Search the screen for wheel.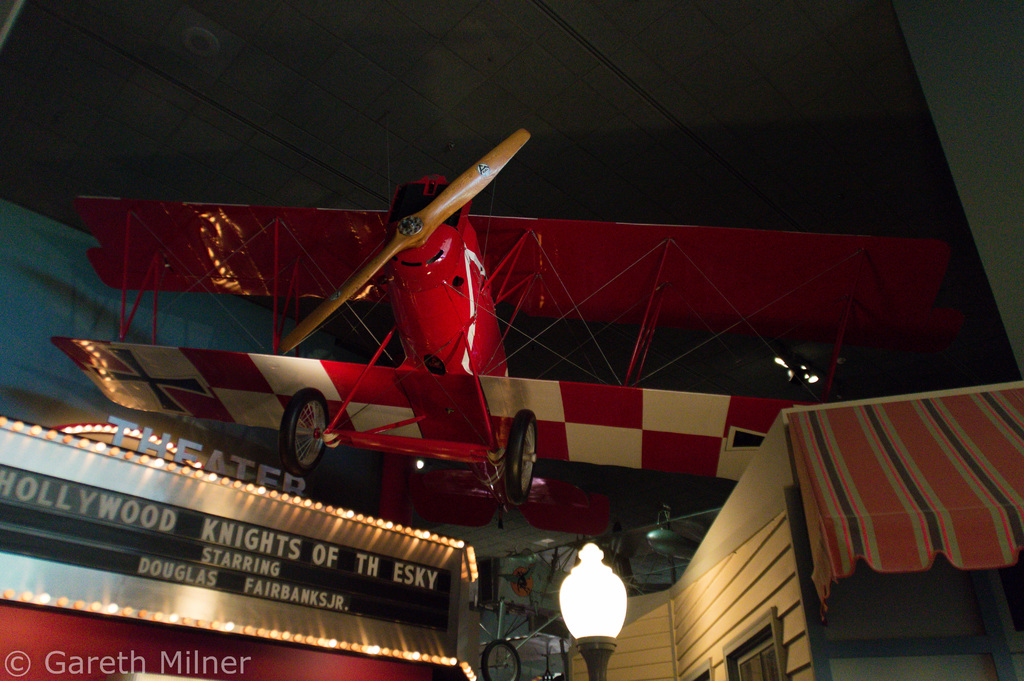
Found at (271,395,327,480).
